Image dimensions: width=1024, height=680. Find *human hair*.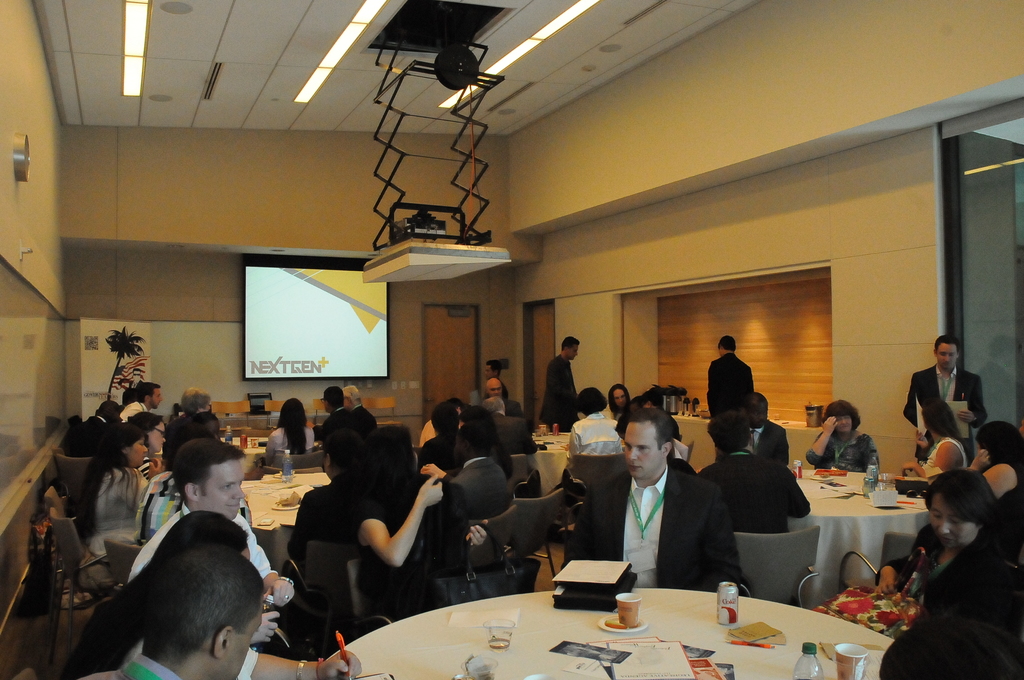
179/387/211/417.
